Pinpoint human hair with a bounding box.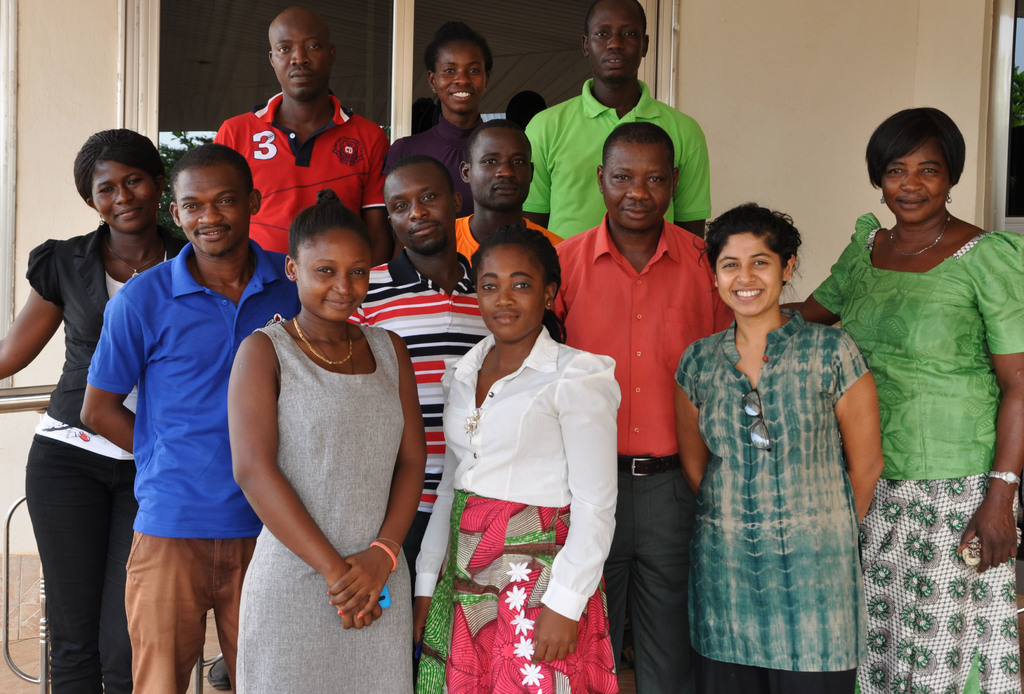
{"left": 707, "top": 200, "right": 797, "bottom": 275}.
